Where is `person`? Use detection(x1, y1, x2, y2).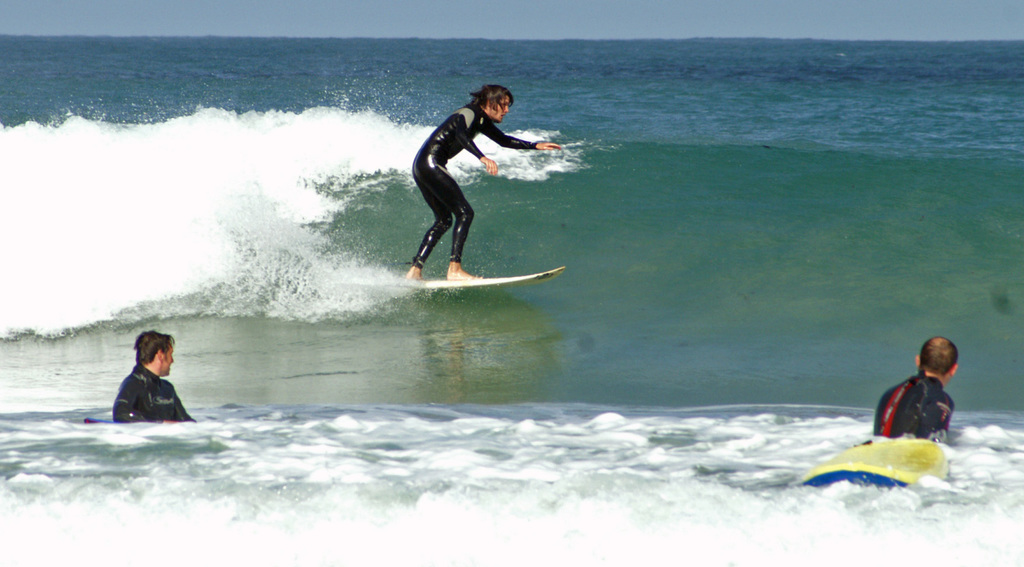
detection(884, 327, 959, 447).
